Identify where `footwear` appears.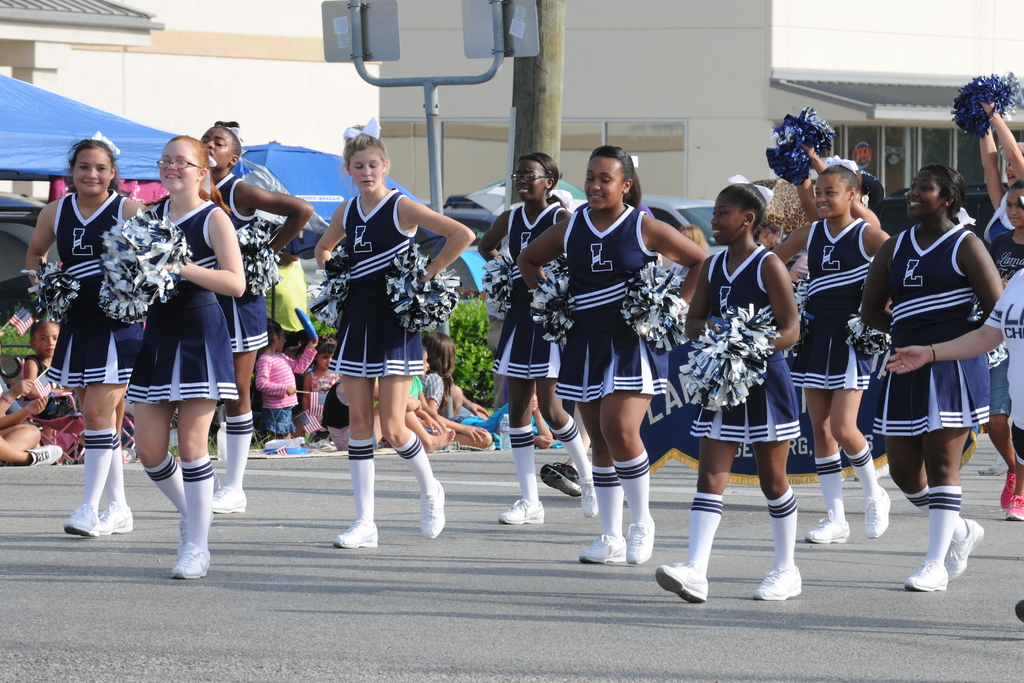
Appears at rect(88, 499, 140, 538).
